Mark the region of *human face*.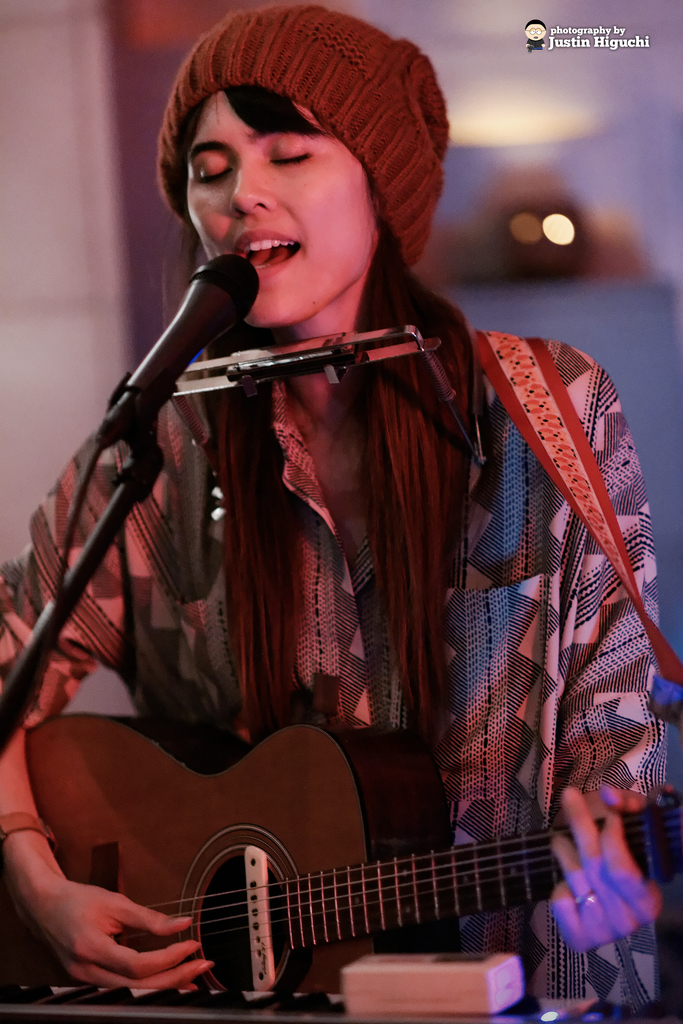
Region: 185:92:374:330.
